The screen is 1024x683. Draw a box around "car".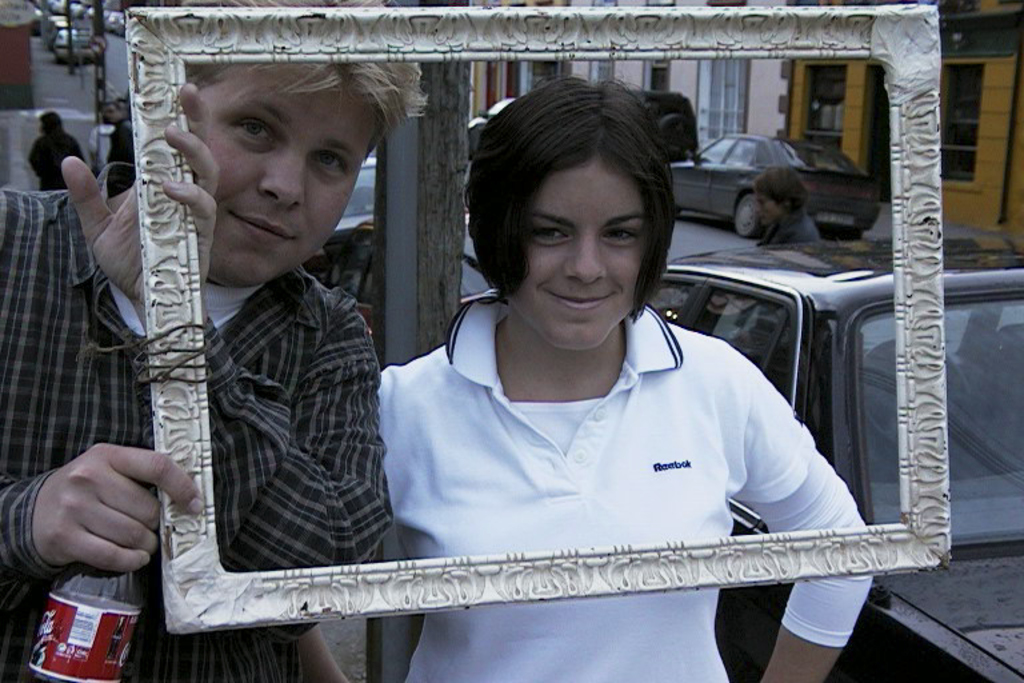
(652,241,1023,682).
